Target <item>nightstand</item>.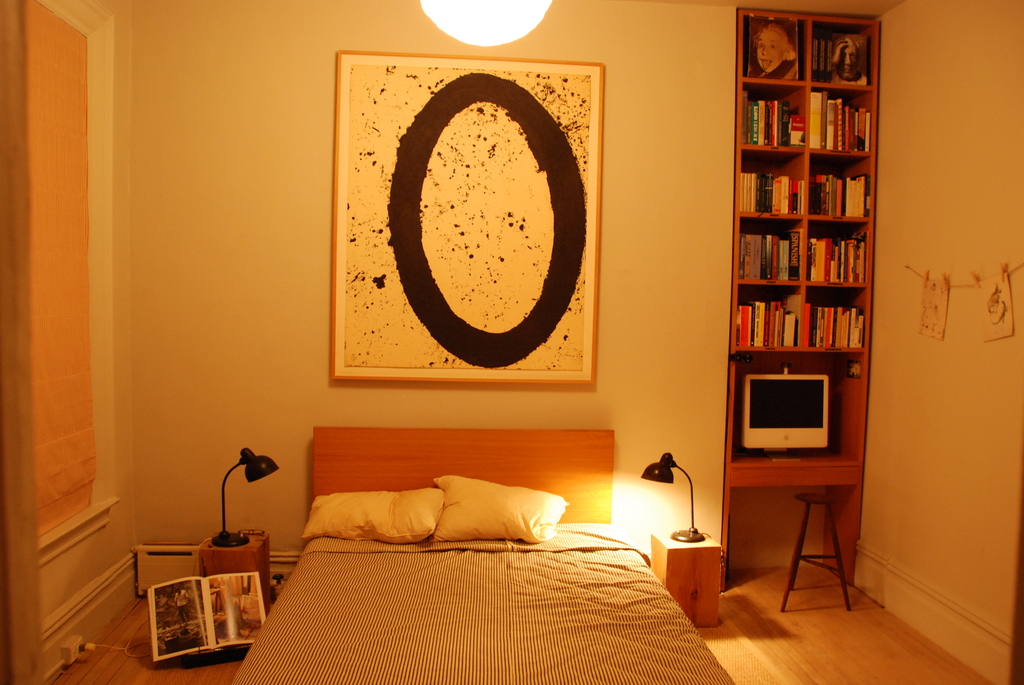
Target region: [651,538,719,626].
